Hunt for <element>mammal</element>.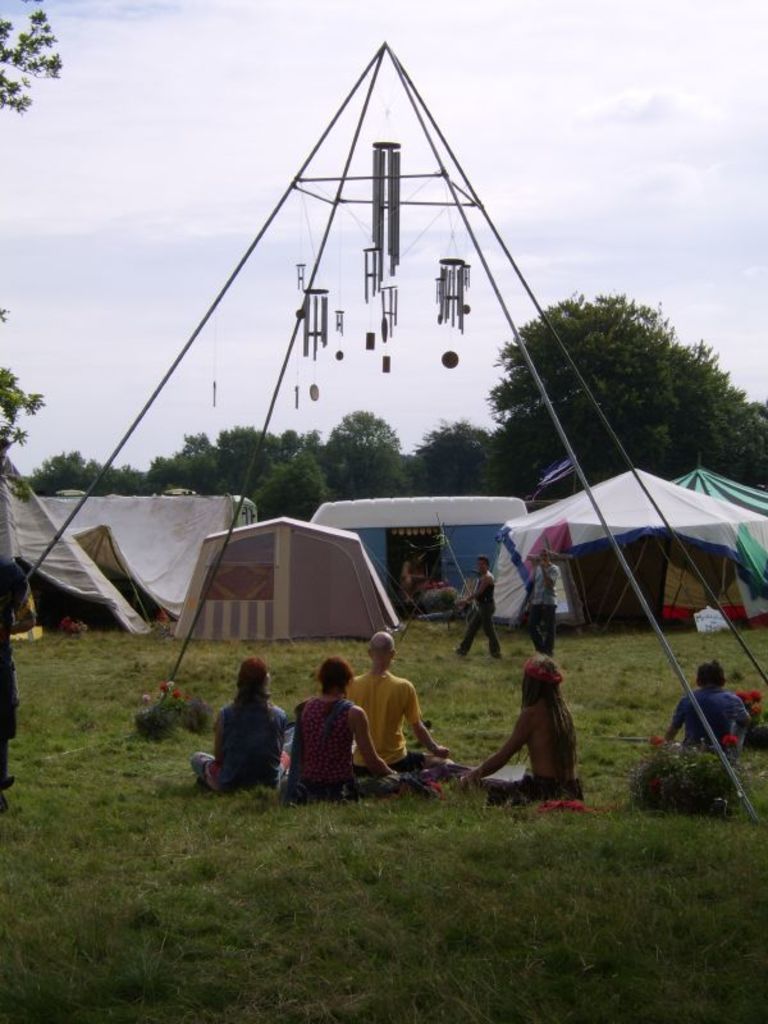
Hunted down at <region>291, 654, 399, 806</region>.
